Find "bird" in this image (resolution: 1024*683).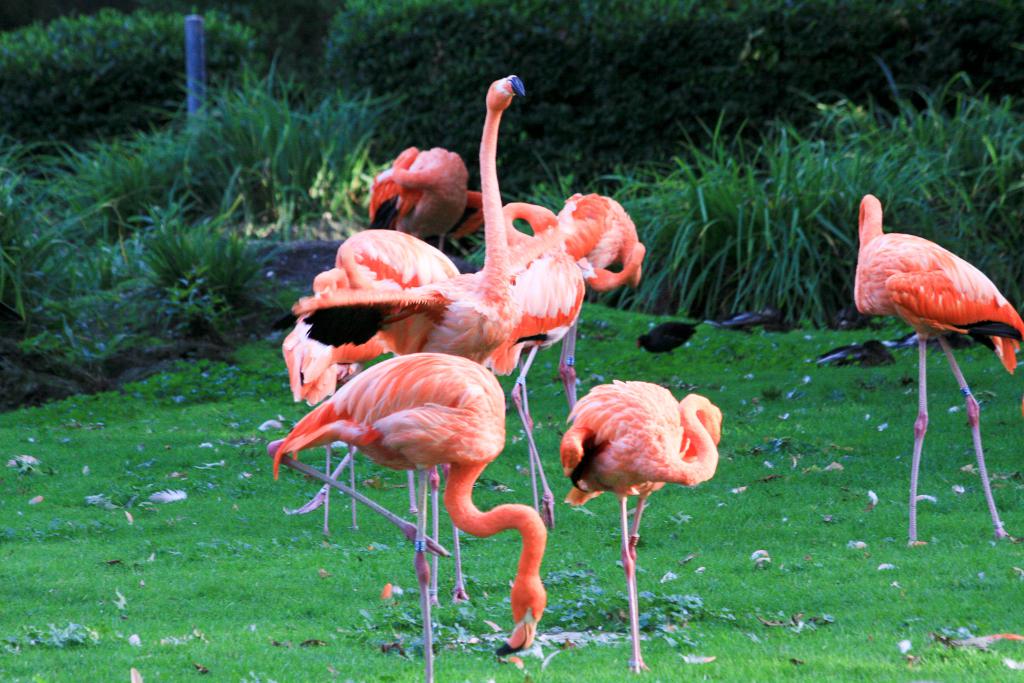
<box>496,188,658,412</box>.
